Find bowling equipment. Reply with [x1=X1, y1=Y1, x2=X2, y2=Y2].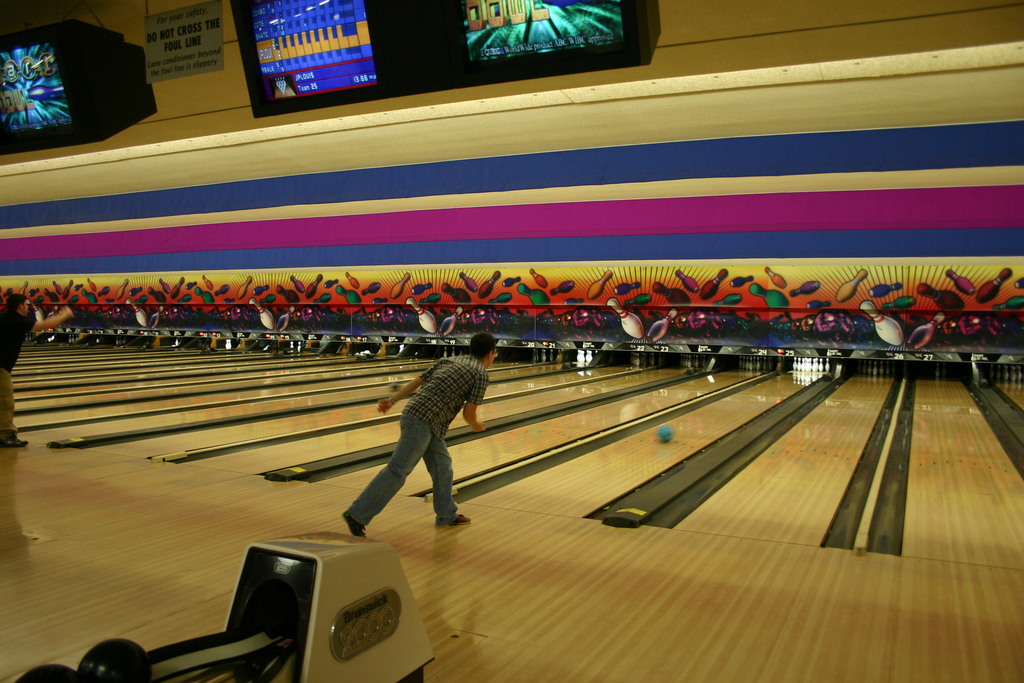
[x1=769, y1=269, x2=788, y2=289].
